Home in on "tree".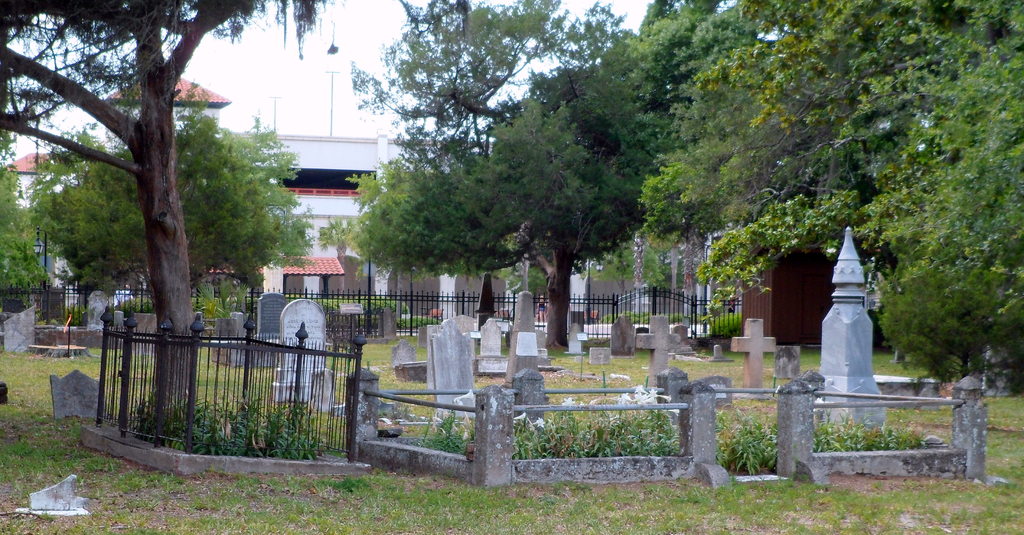
Homed in at (0, 0, 348, 440).
